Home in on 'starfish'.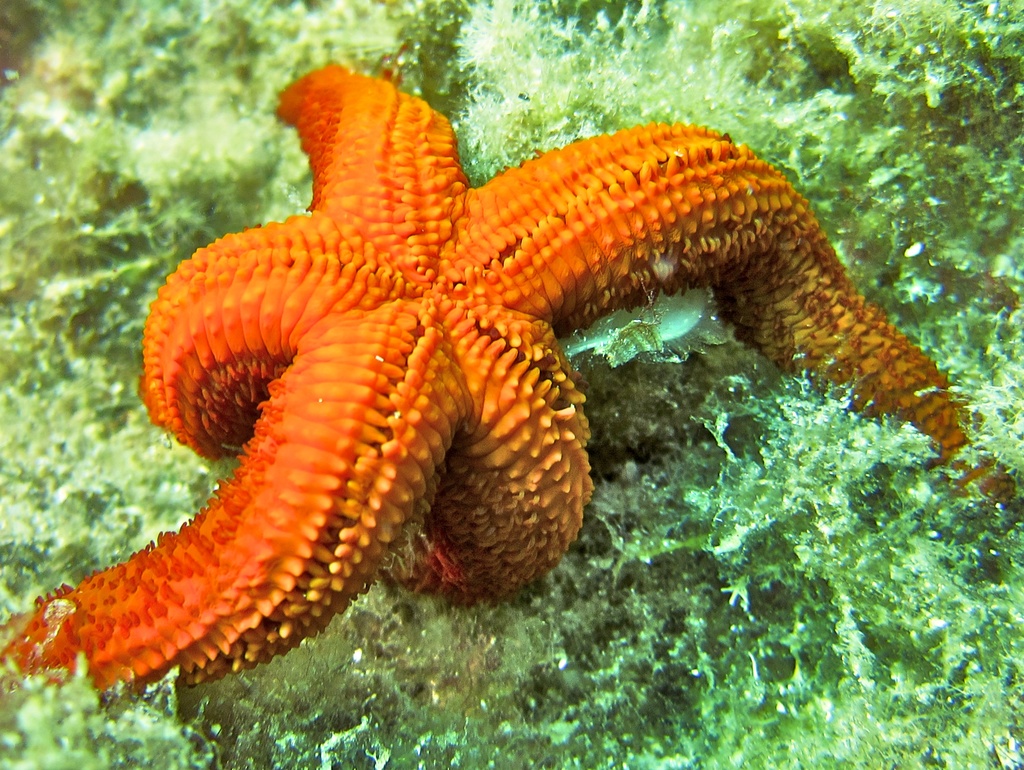
Homed in at <box>0,64,1016,706</box>.
